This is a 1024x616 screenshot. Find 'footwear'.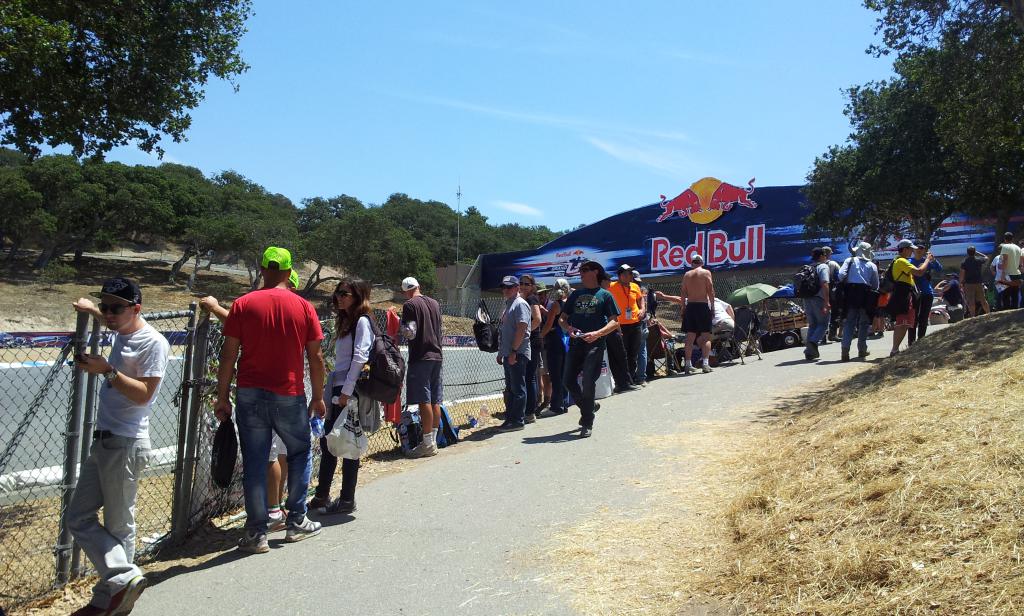
Bounding box: region(888, 351, 897, 356).
